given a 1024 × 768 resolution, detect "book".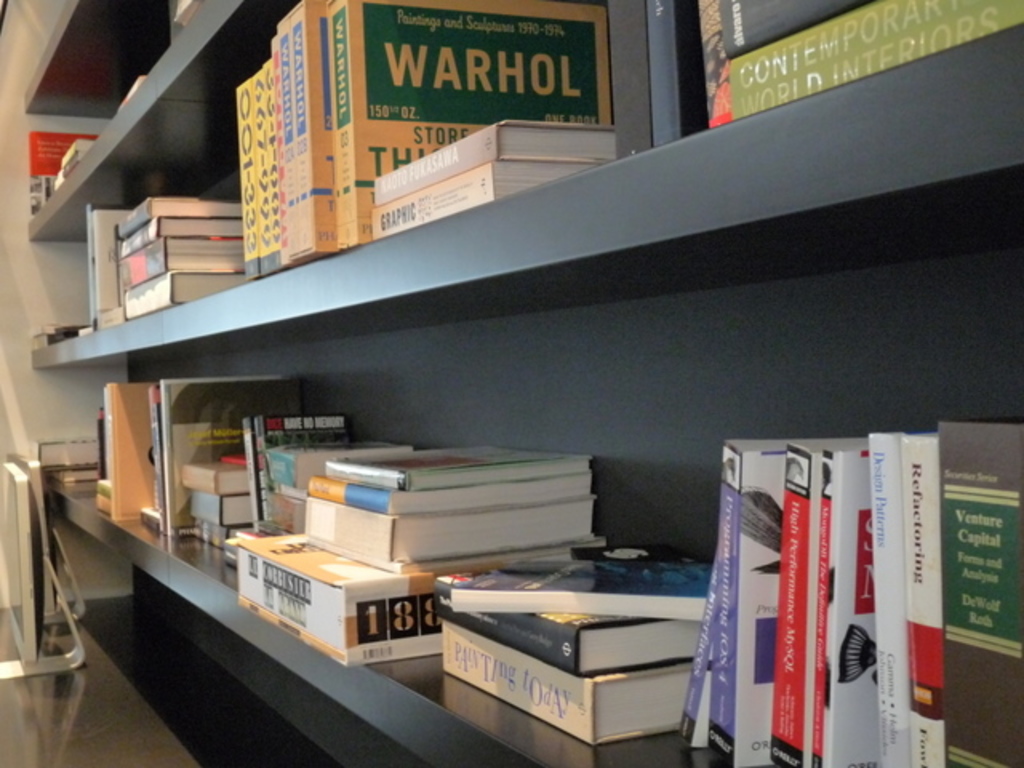
{"left": 46, "top": 461, "right": 99, "bottom": 485}.
